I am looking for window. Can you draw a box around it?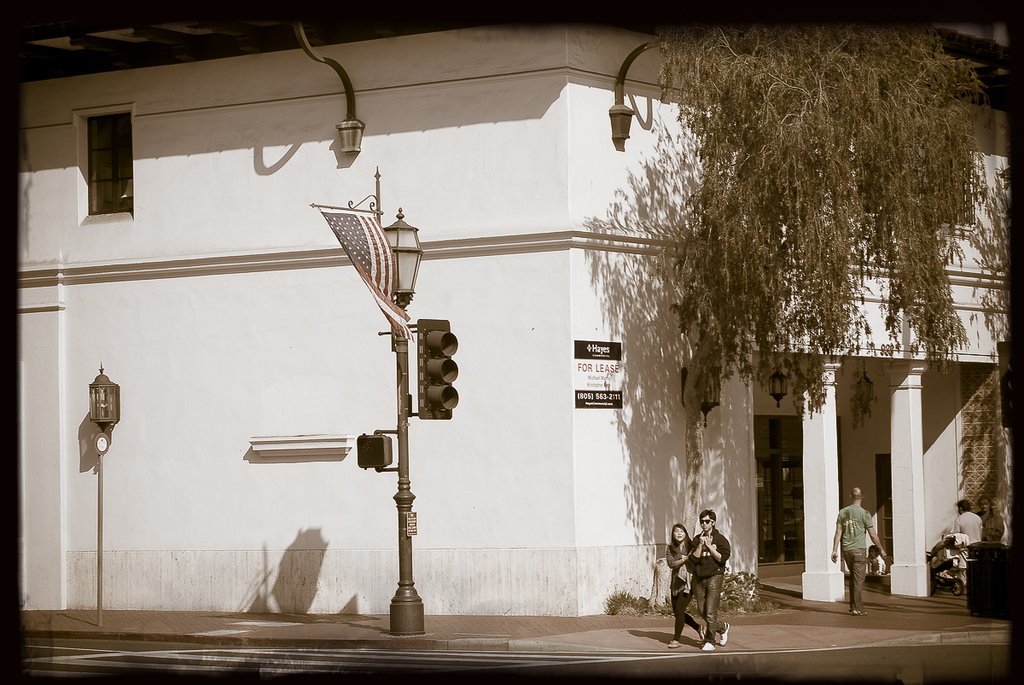
Sure, the bounding box is 84:103:136:219.
